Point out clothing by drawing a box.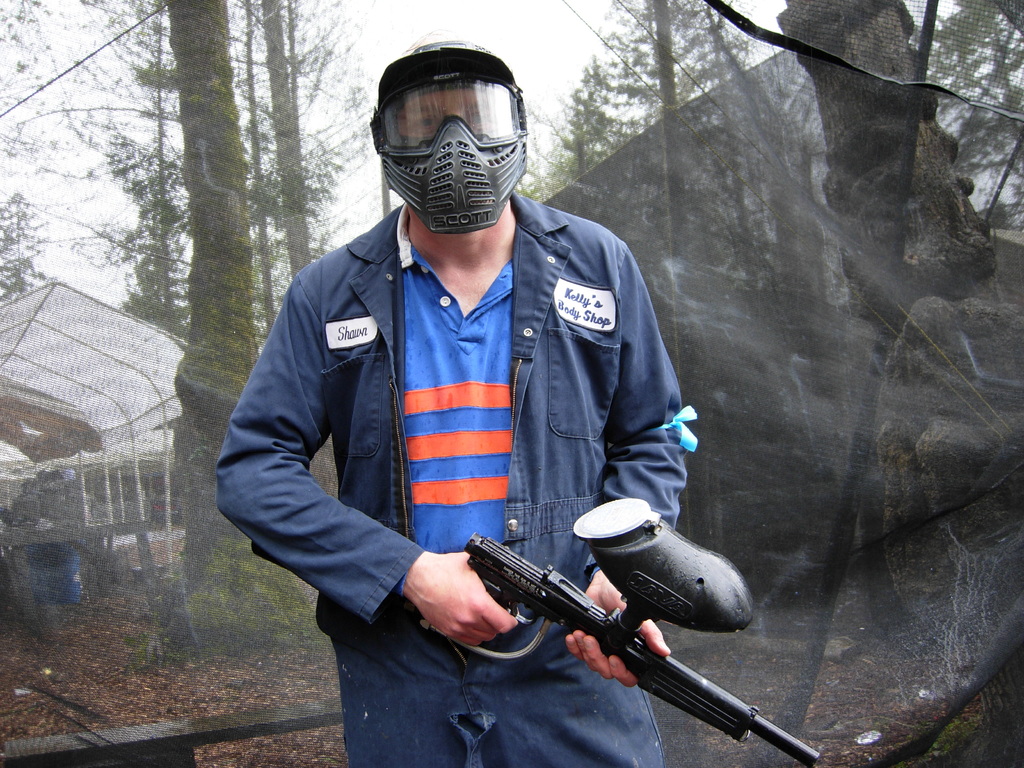
215, 193, 694, 767.
